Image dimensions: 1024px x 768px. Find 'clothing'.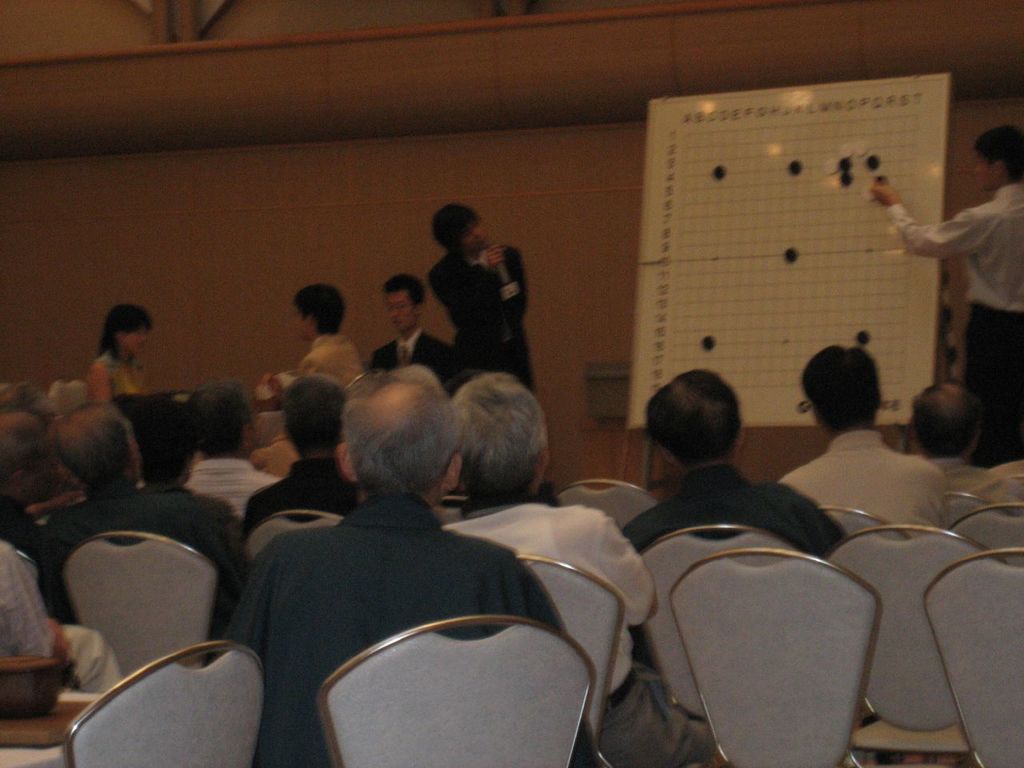
rect(619, 450, 843, 592).
